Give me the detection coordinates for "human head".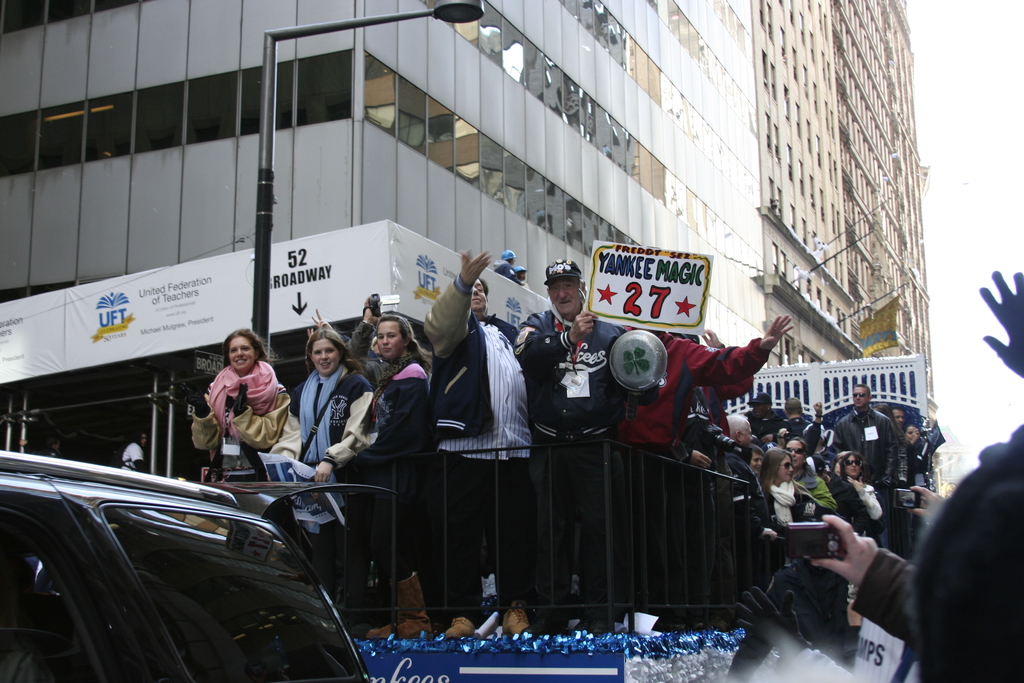
l=307, t=331, r=344, b=373.
